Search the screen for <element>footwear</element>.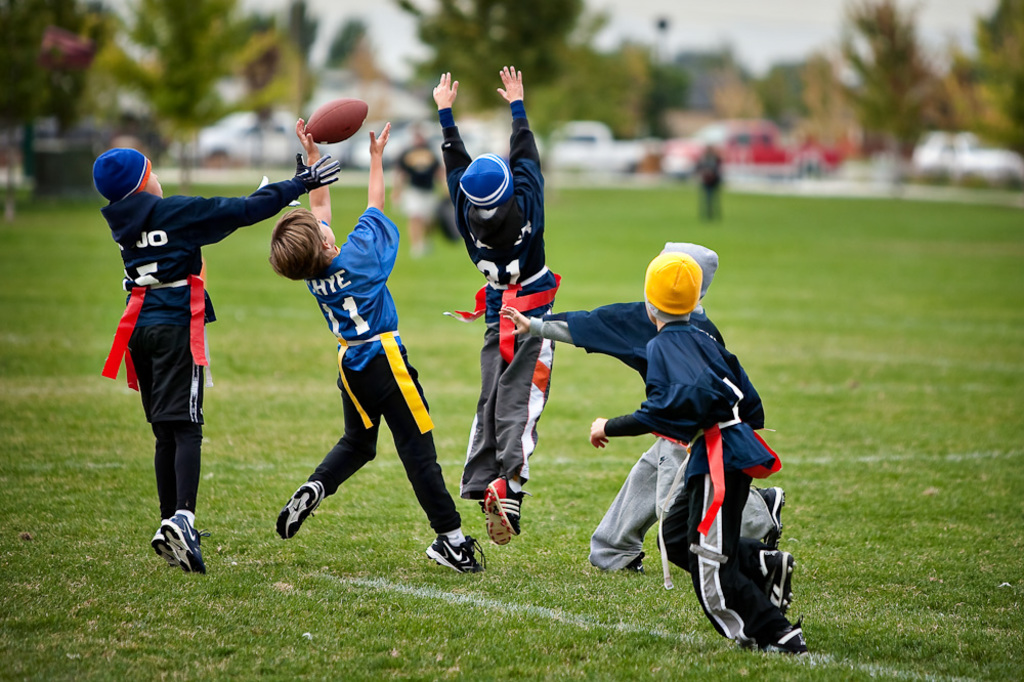
Found at l=427, t=534, r=485, b=576.
